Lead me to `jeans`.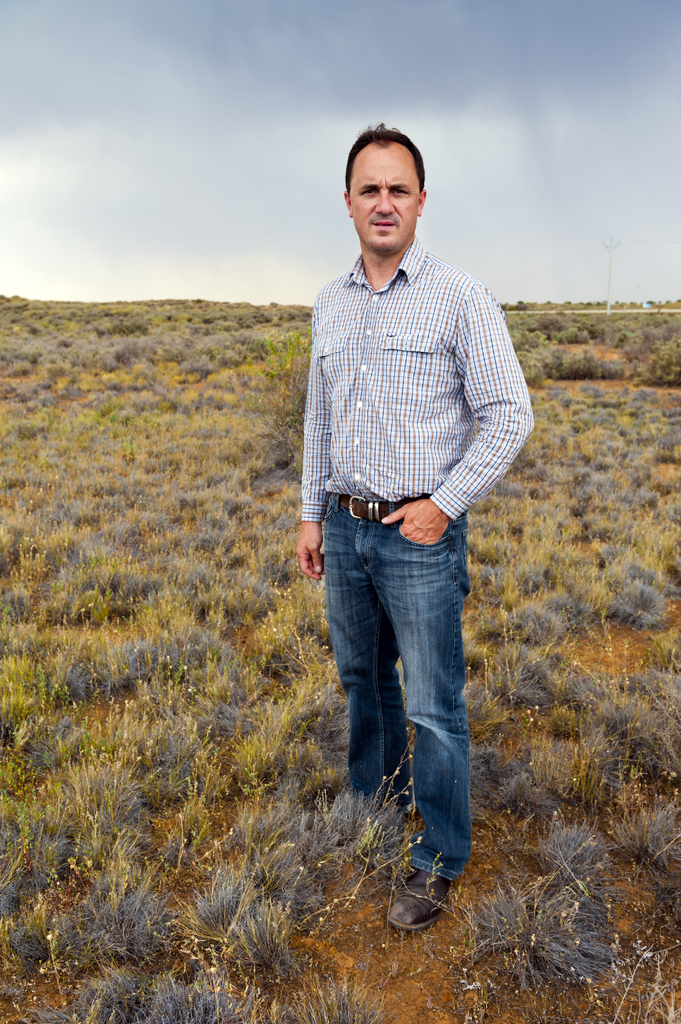
Lead to 307 512 485 922.
